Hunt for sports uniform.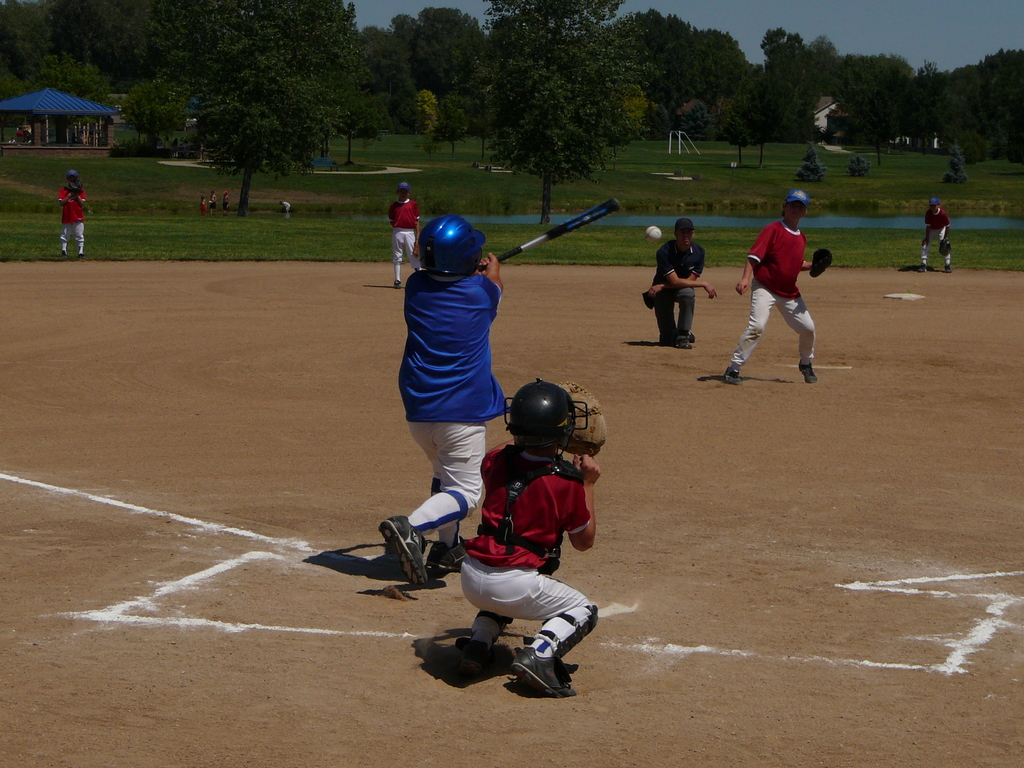
Hunted down at bbox(921, 199, 954, 276).
